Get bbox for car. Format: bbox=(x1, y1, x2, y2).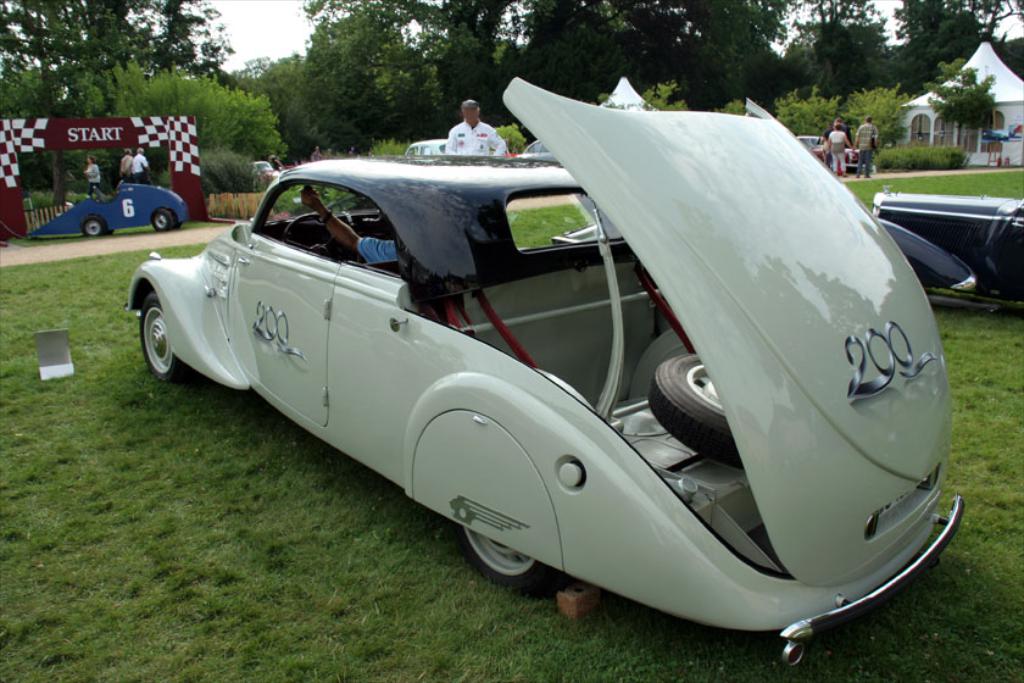
bbox=(797, 135, 859, 173).
